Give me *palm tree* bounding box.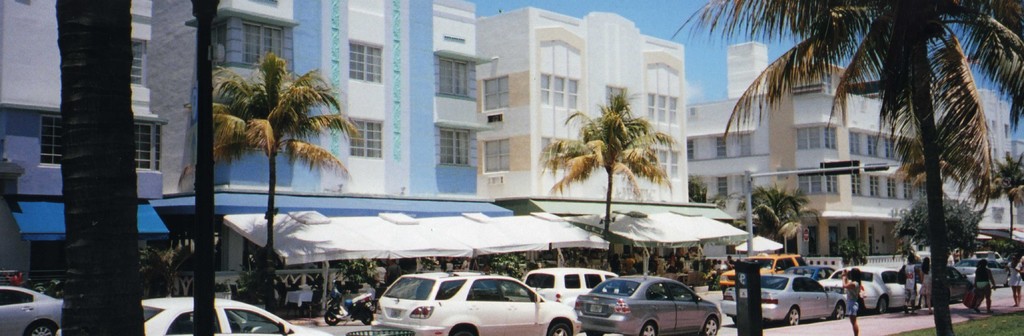
crop(538, 90, 675, 237).
